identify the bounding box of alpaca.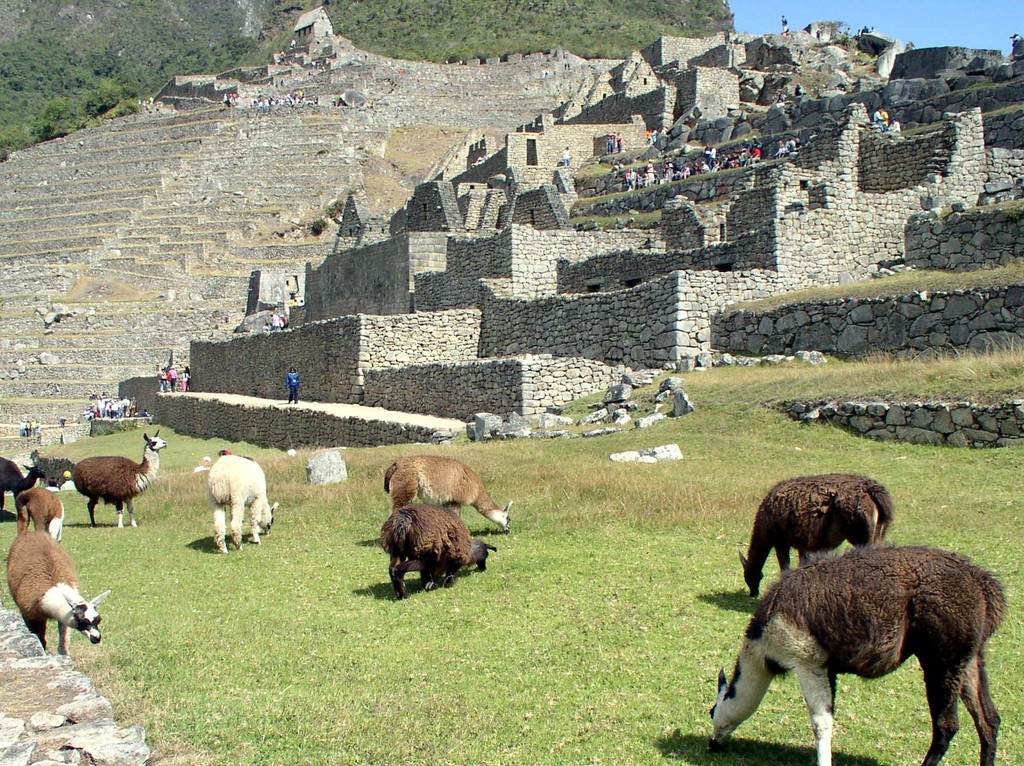
(380,504,496,599).
